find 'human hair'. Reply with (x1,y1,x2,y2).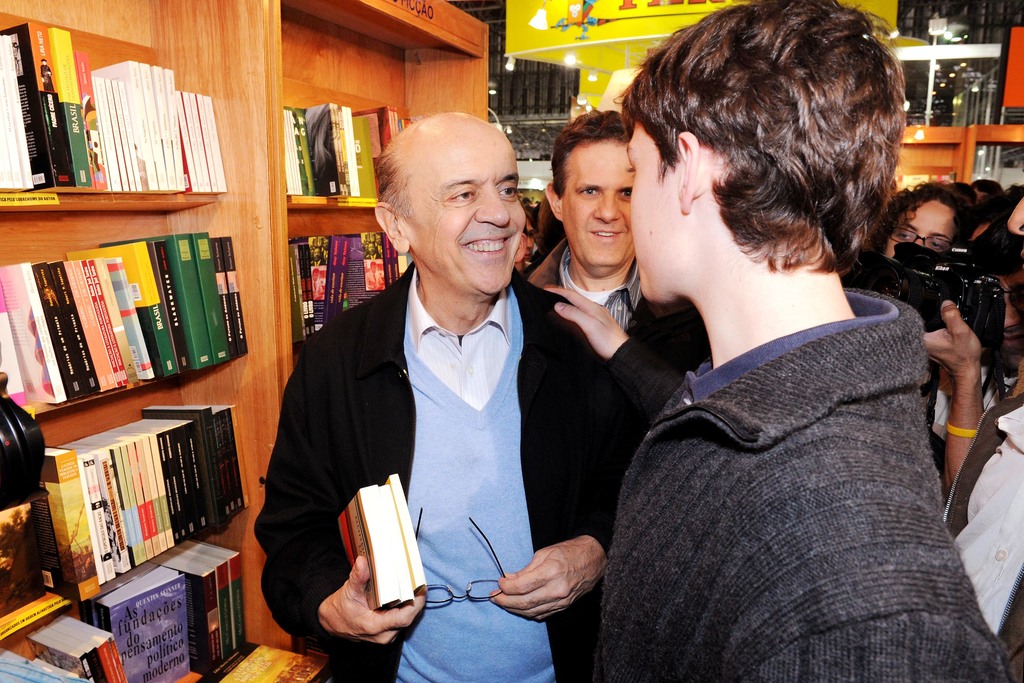
(551,108,626,200).
